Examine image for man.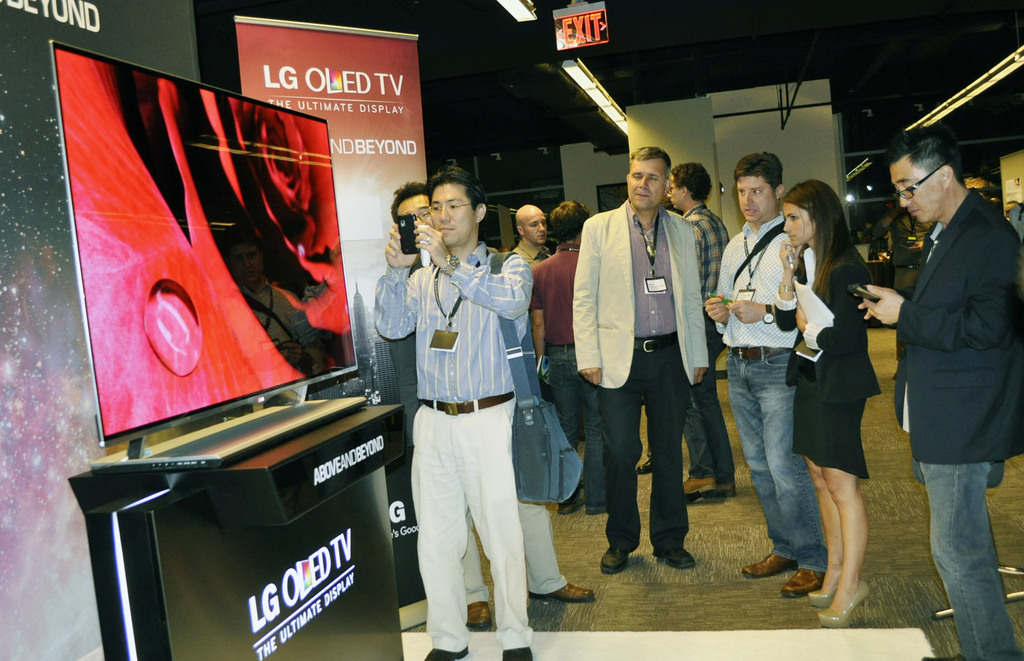
Examination result: box=[666, 161, 746, 516].
